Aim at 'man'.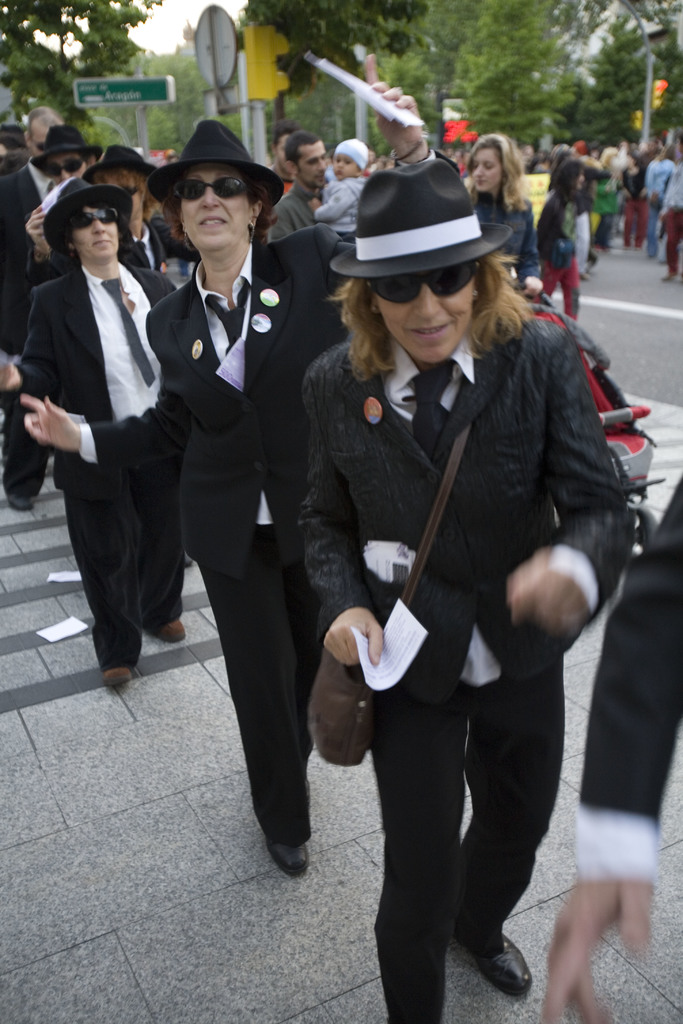
Aimed at rect(266, 127, 333, 242).
